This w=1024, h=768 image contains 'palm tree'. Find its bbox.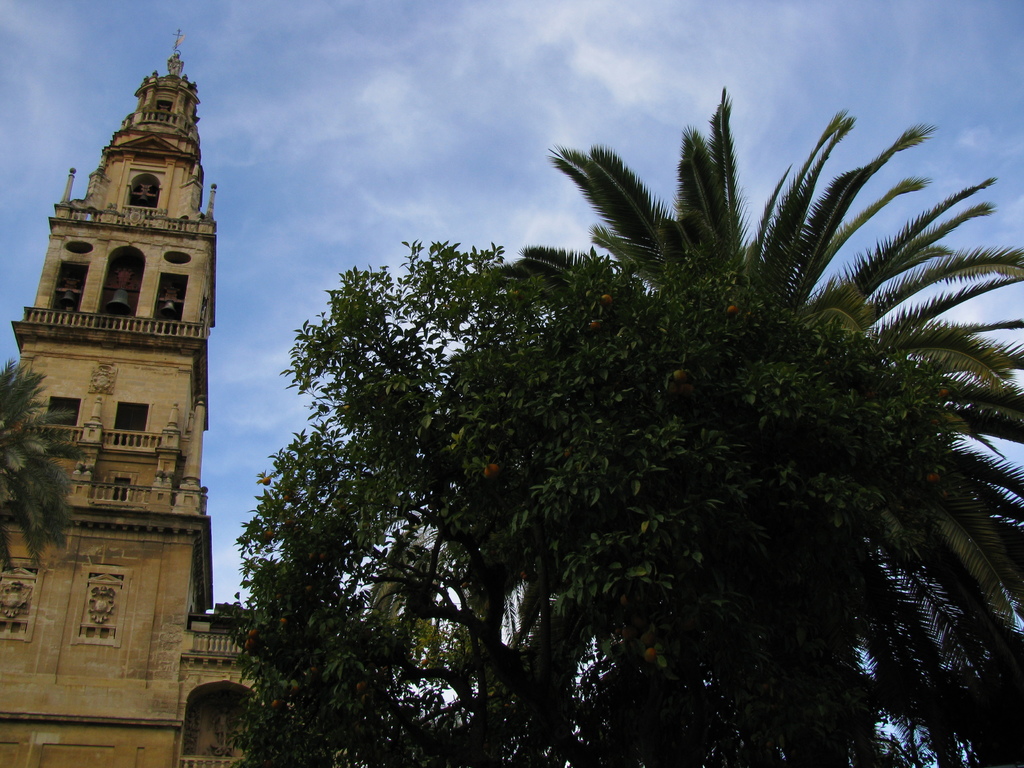
[left=493, top=92, right=1023, bottom=767].
